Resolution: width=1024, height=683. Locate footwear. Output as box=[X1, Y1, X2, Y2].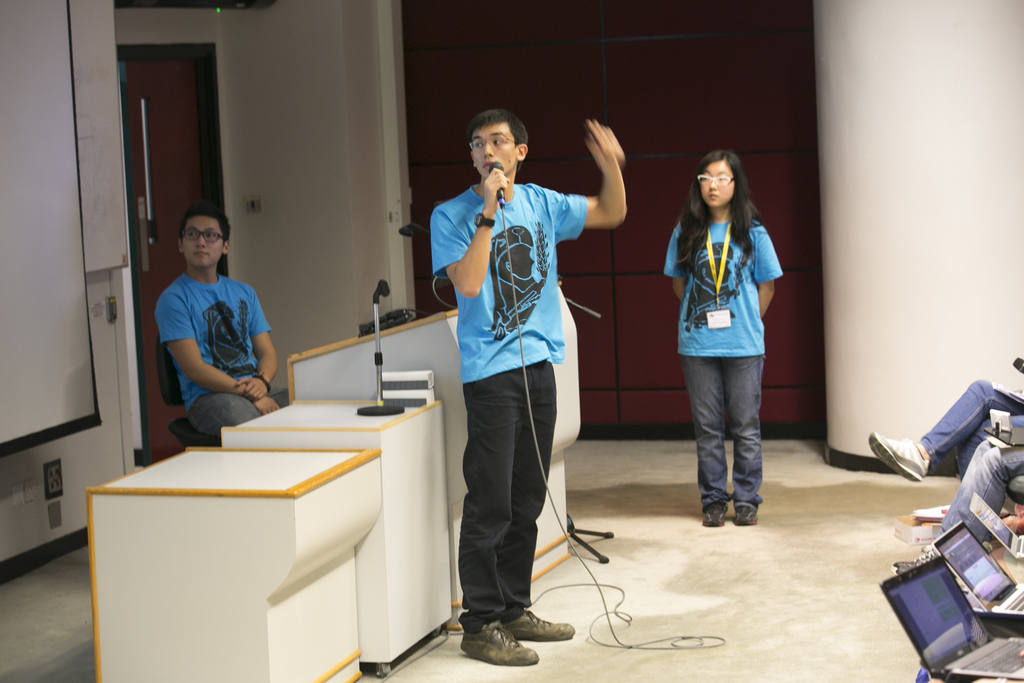
box=[919, 544, 931, 554].
